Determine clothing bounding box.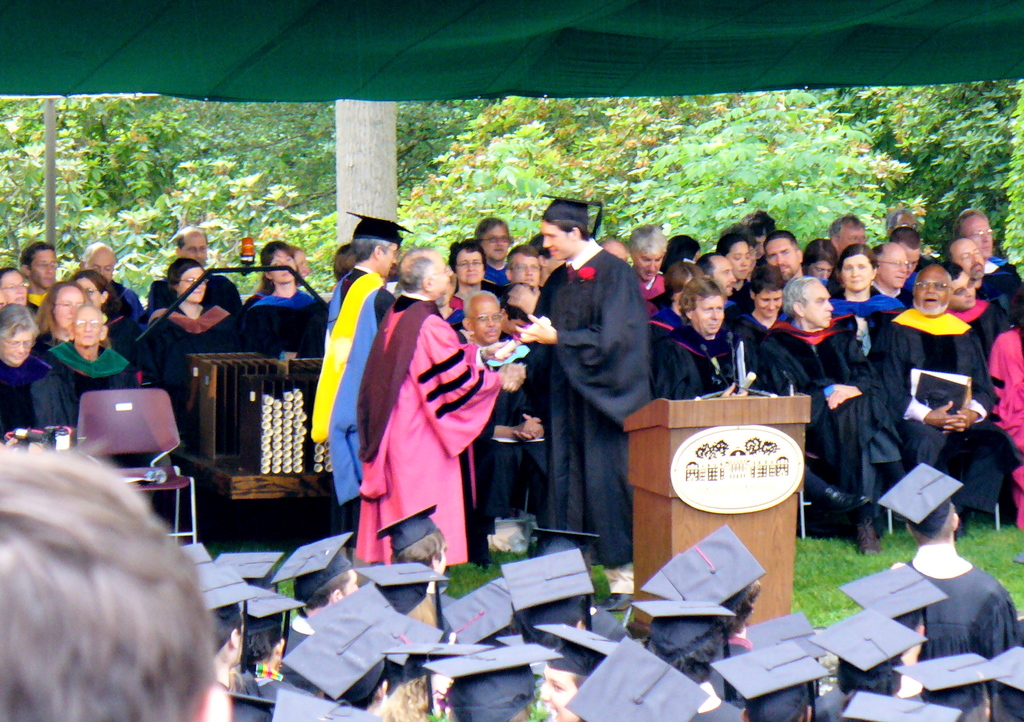
Determined: <bbox>854, 302, 1012, 508</bbox>.
